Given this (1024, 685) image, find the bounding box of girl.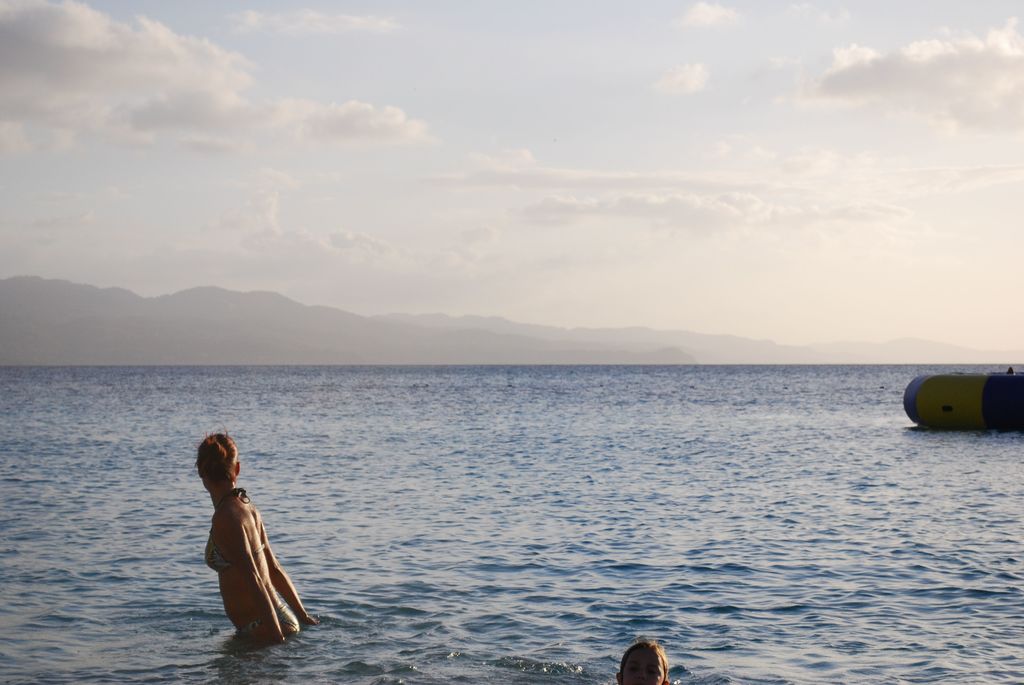
{"x1": 615, "y1": 640, "x2": 669, "y2": 684}.
